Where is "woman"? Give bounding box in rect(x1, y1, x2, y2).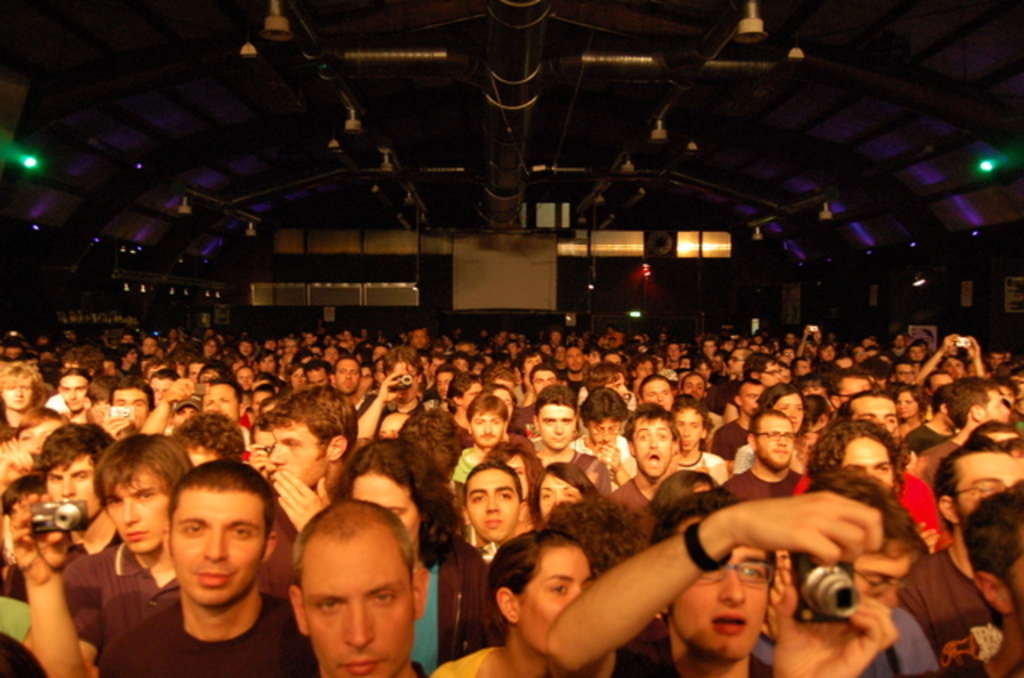
rect(427, 520, 598, 676).
